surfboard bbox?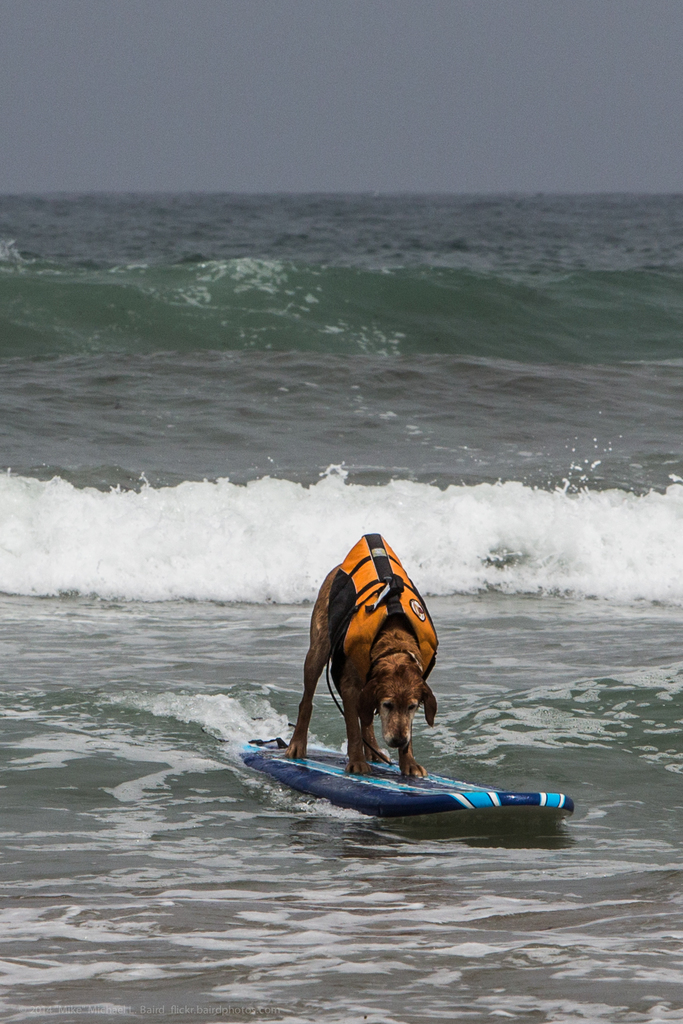
(left=241, top=735, right=577, bottom=817)
